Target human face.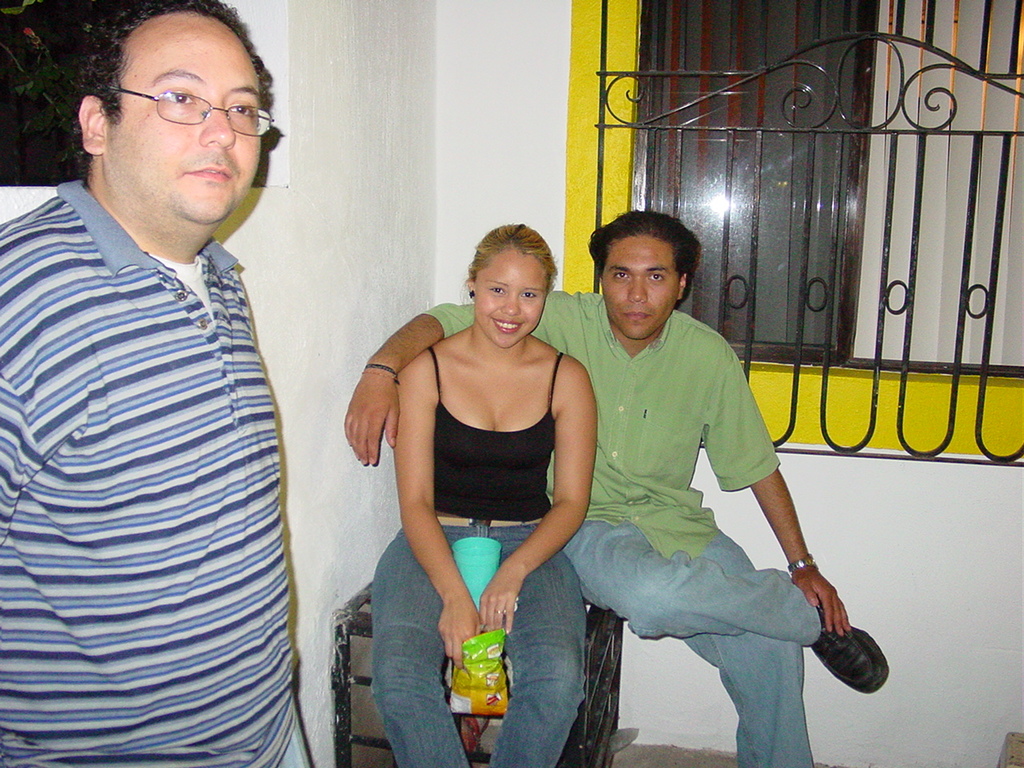
Target region: left=604, top=235, right=676, bottom=339.
